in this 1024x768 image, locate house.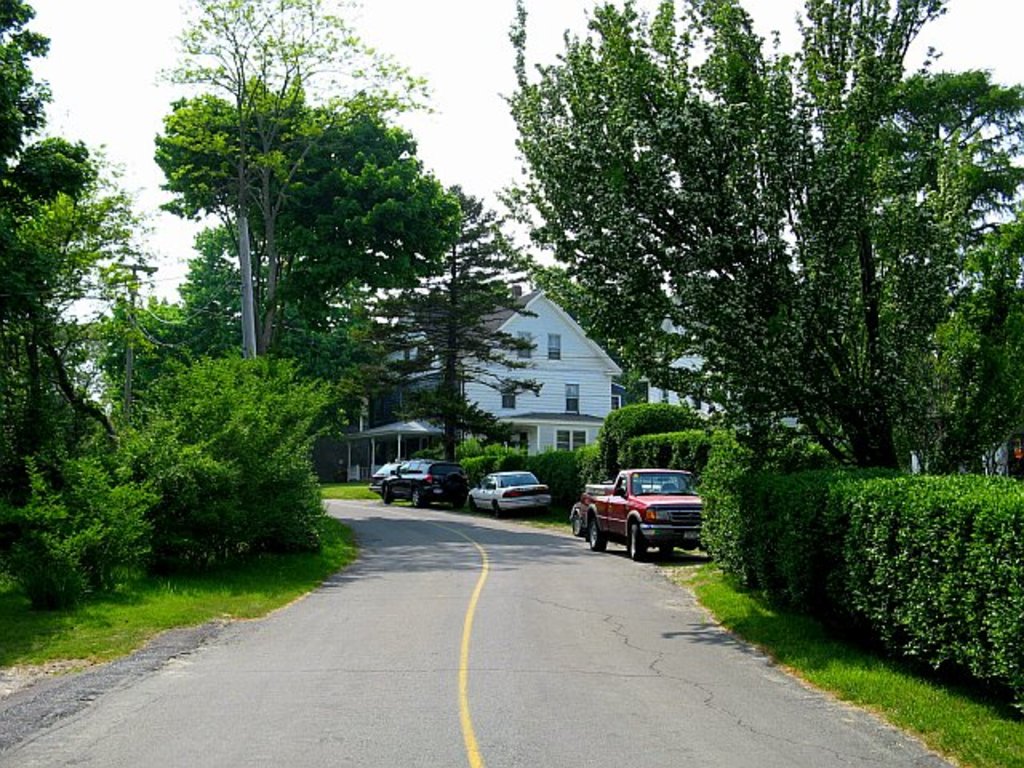
Bounding box: [left=357, top=299, right=642, bottom=466].
